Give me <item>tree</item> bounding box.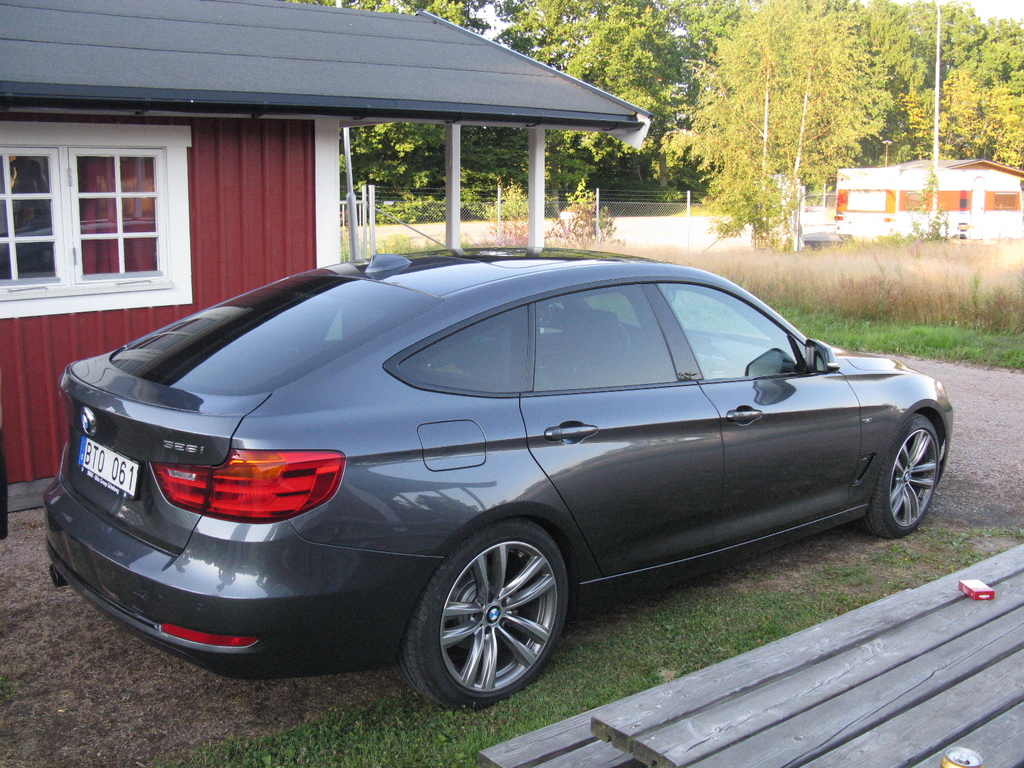
BBox(333, 0, 508, 35).
